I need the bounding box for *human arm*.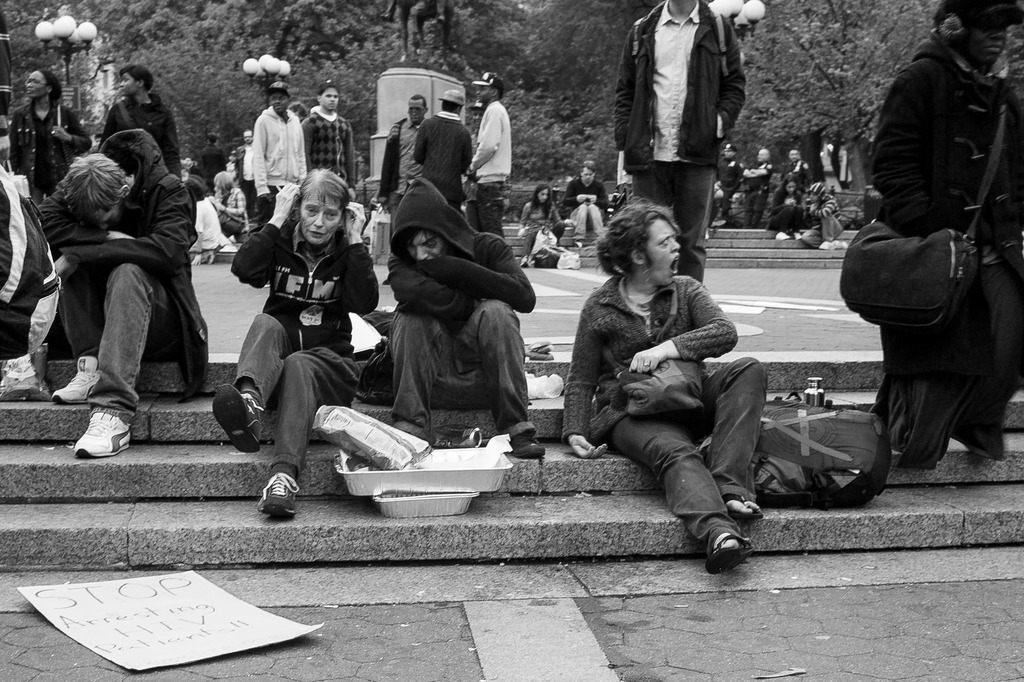
Here it is: [left=561, top=179, right=601, bottom=205].
